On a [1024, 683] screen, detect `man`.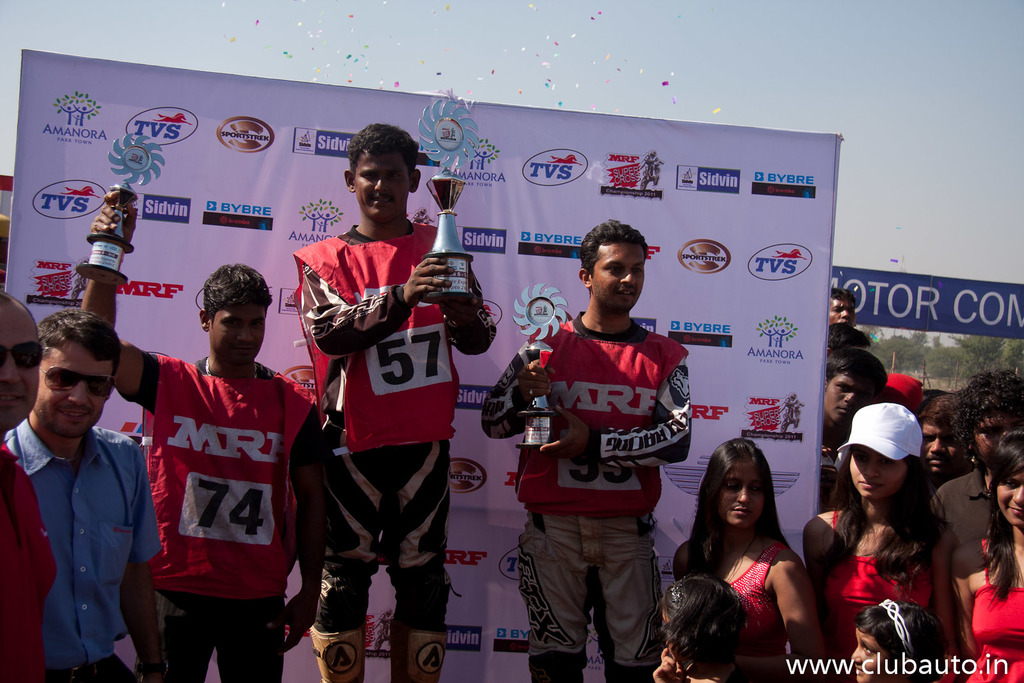
box(929, 355, 1023, 570).
